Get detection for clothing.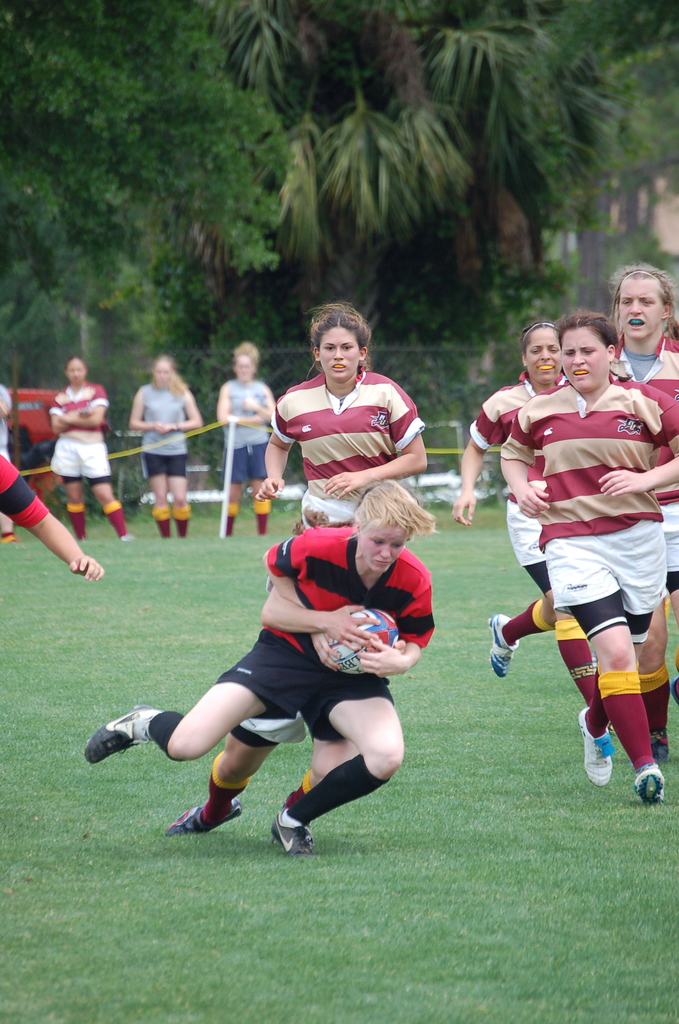
Detection: l=265, t=367, r=422, b=531.
